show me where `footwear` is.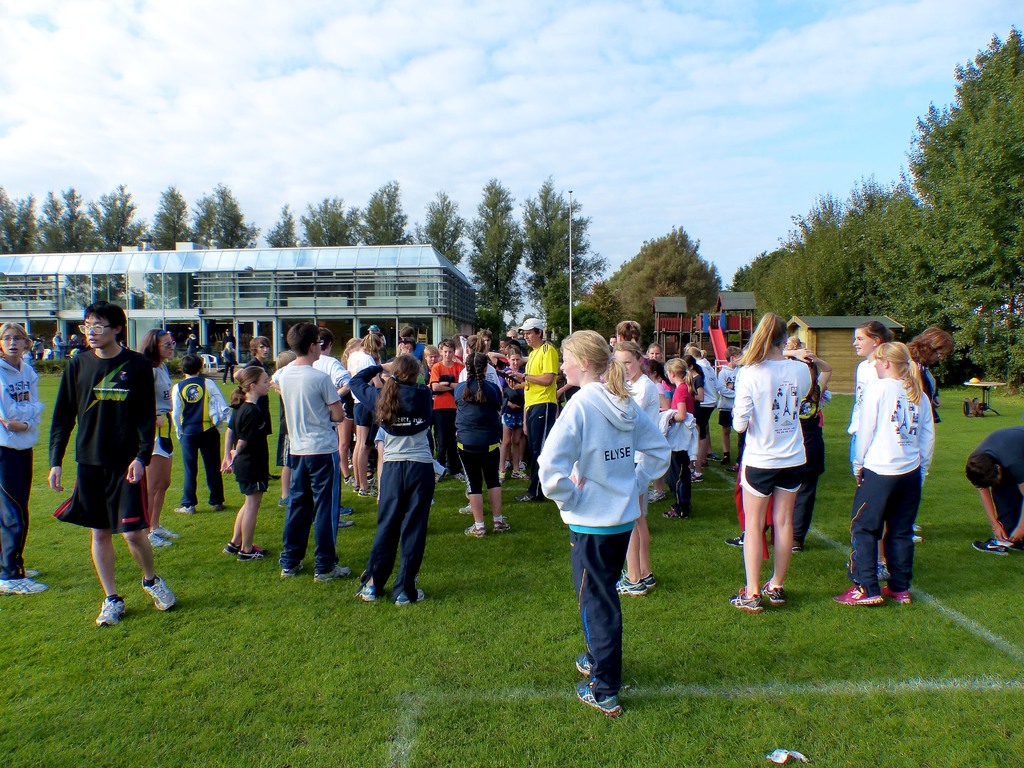
`footwear` is at bbox=(136, 582, 177, 612).
